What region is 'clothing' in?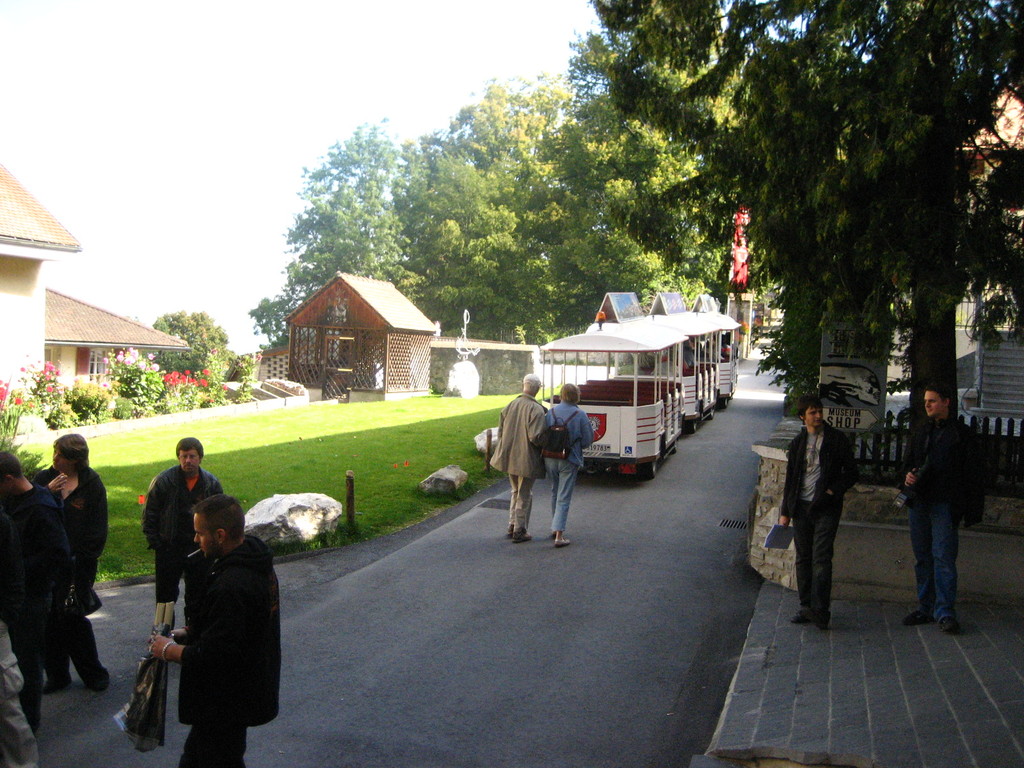
(x1=779, y1=415, x2=861, y2=609).
